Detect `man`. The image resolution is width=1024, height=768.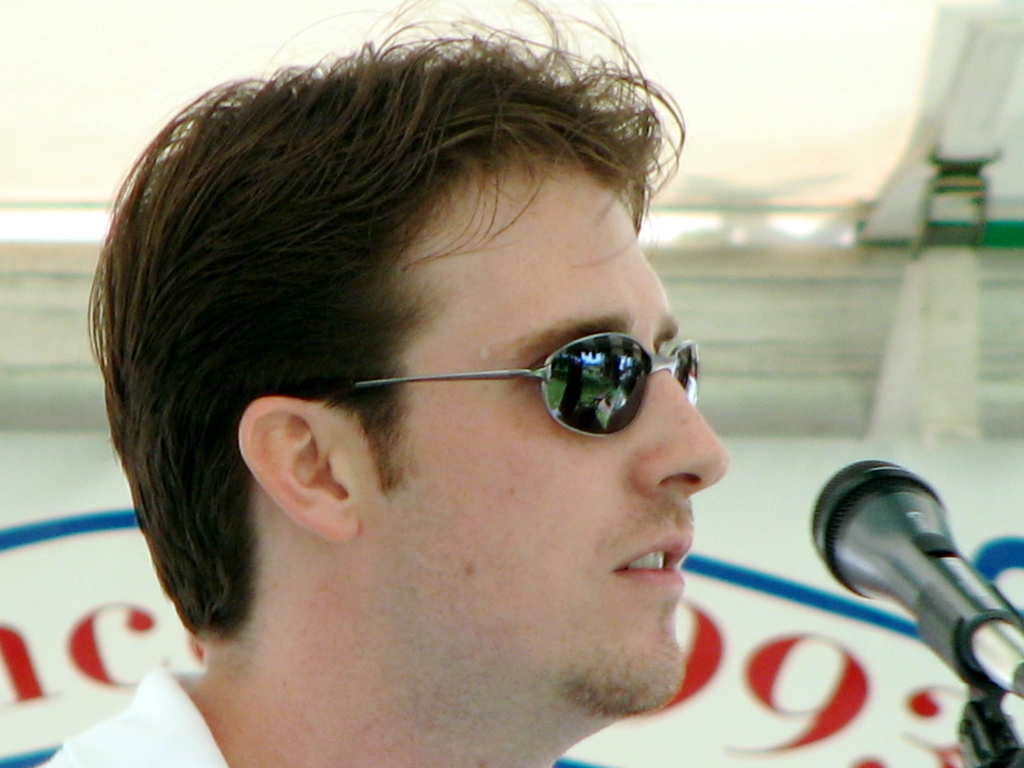
(25, 0, 735, 767).
